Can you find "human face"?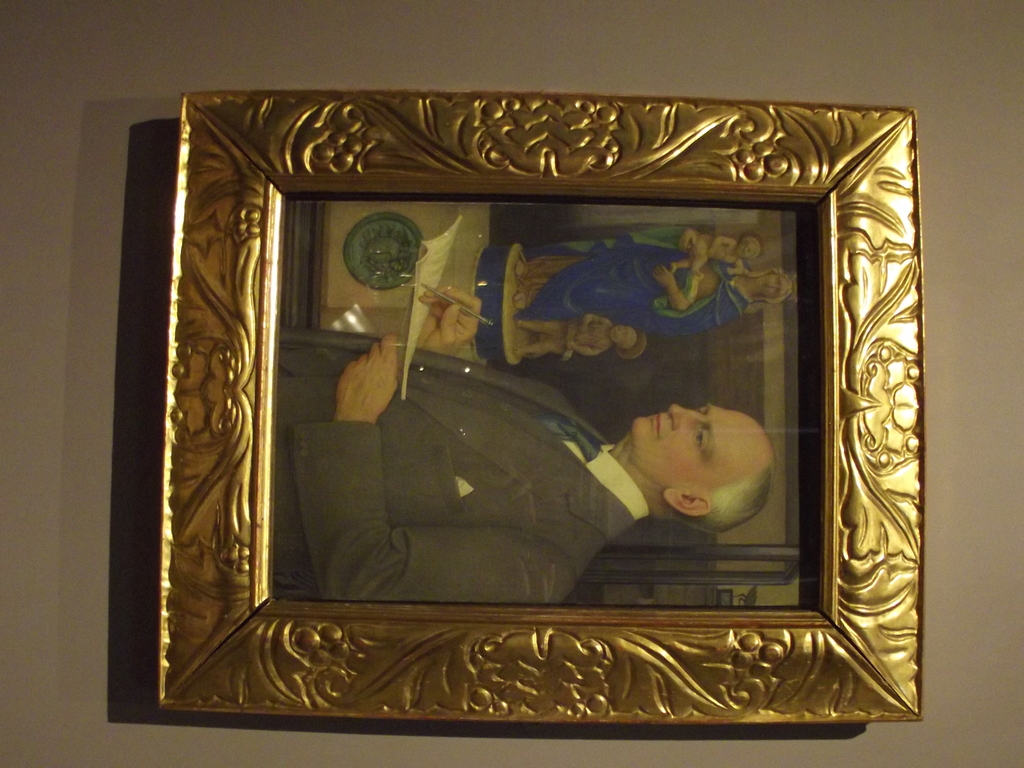
Yes, bounding box: bbox=(758, 271, 787, 298).
